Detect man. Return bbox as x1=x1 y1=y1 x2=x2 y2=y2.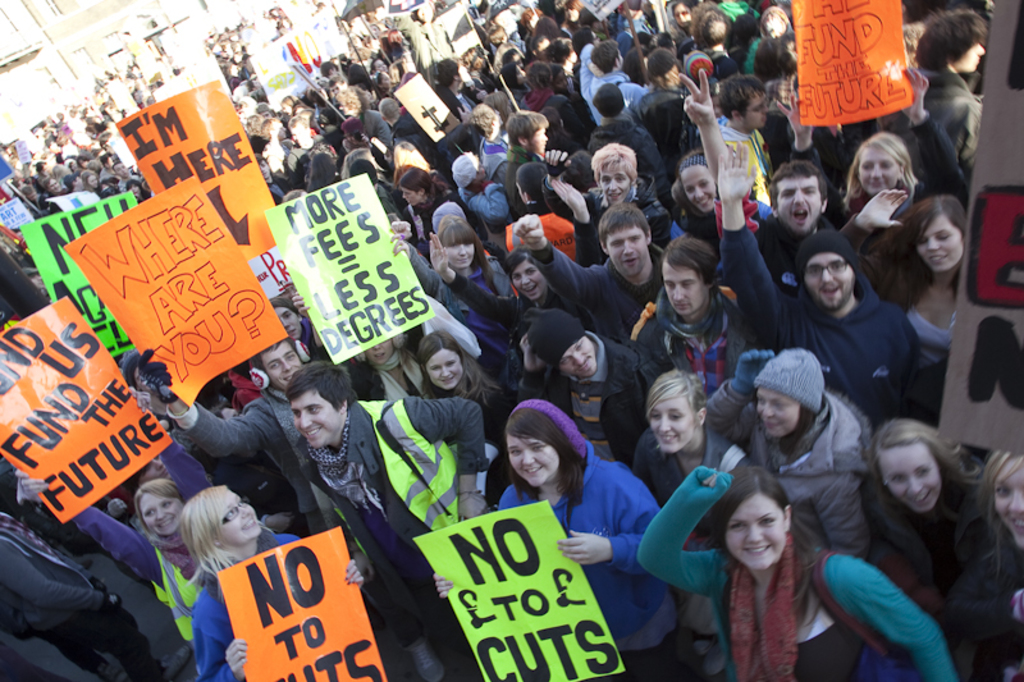
x1=713 y1=141 x2=931 y2=420.
